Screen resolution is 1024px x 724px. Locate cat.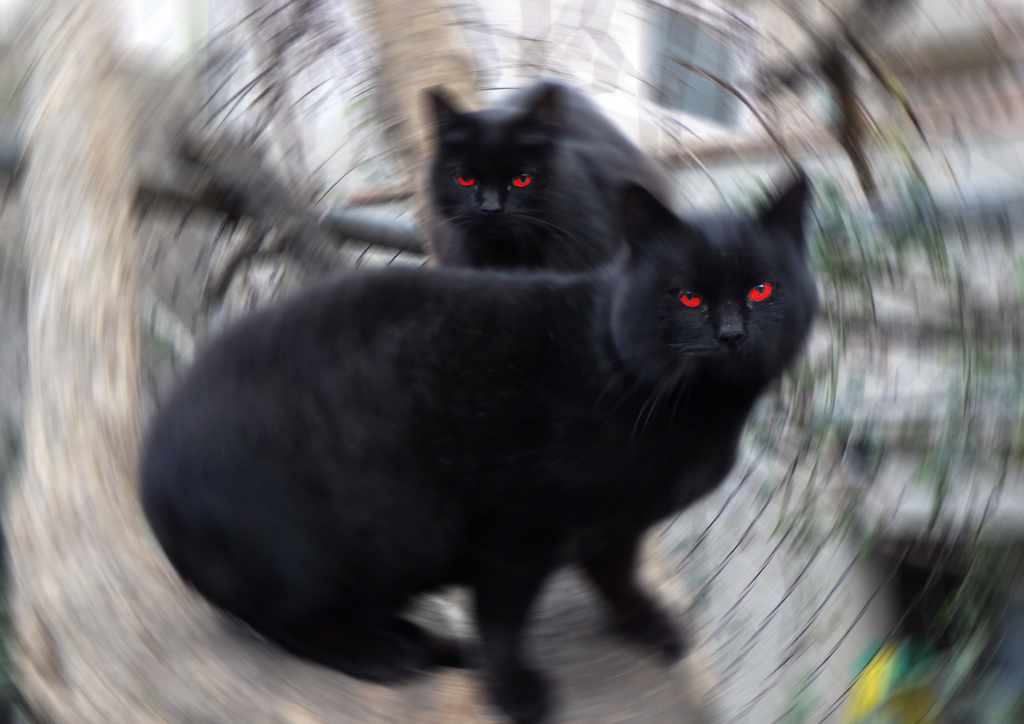
(130,161,819,723).
